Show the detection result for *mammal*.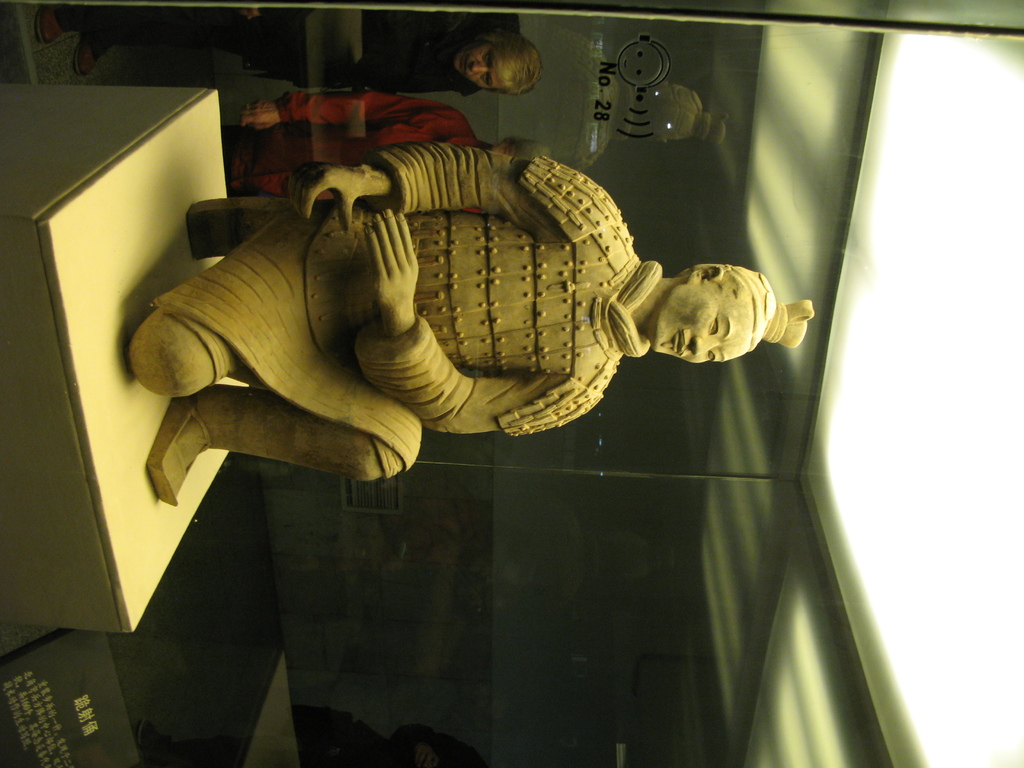
<region>102, 138, 840, 634</region>.
